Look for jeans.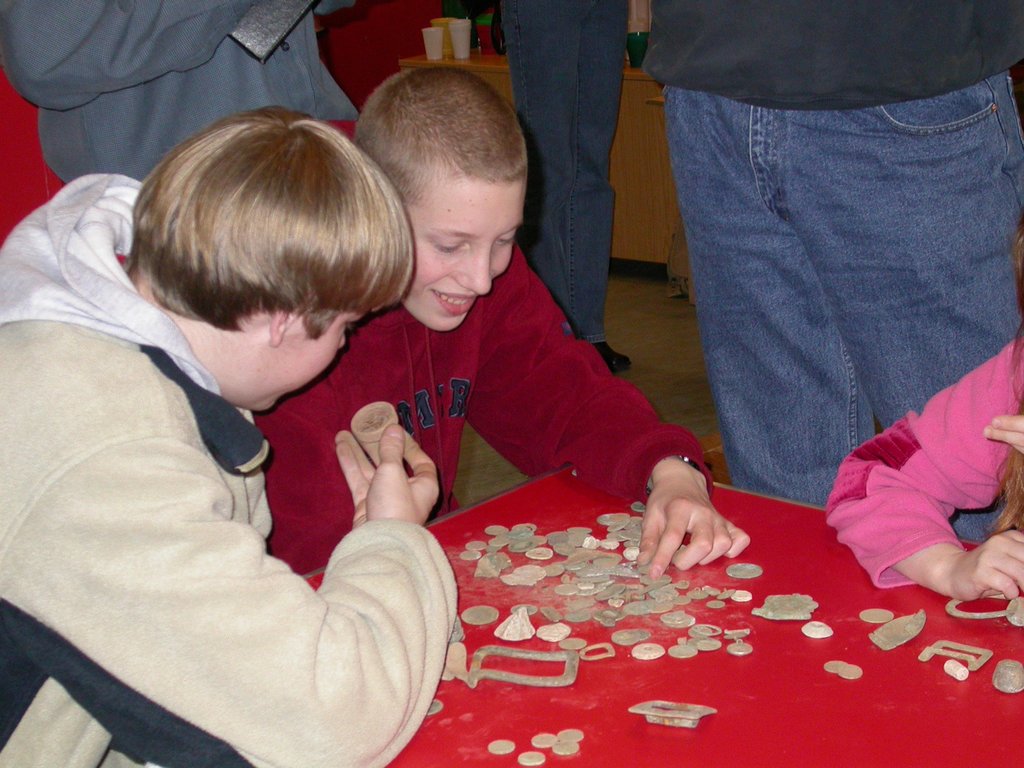
Found: Rect(639, 40, 1023, 556).
